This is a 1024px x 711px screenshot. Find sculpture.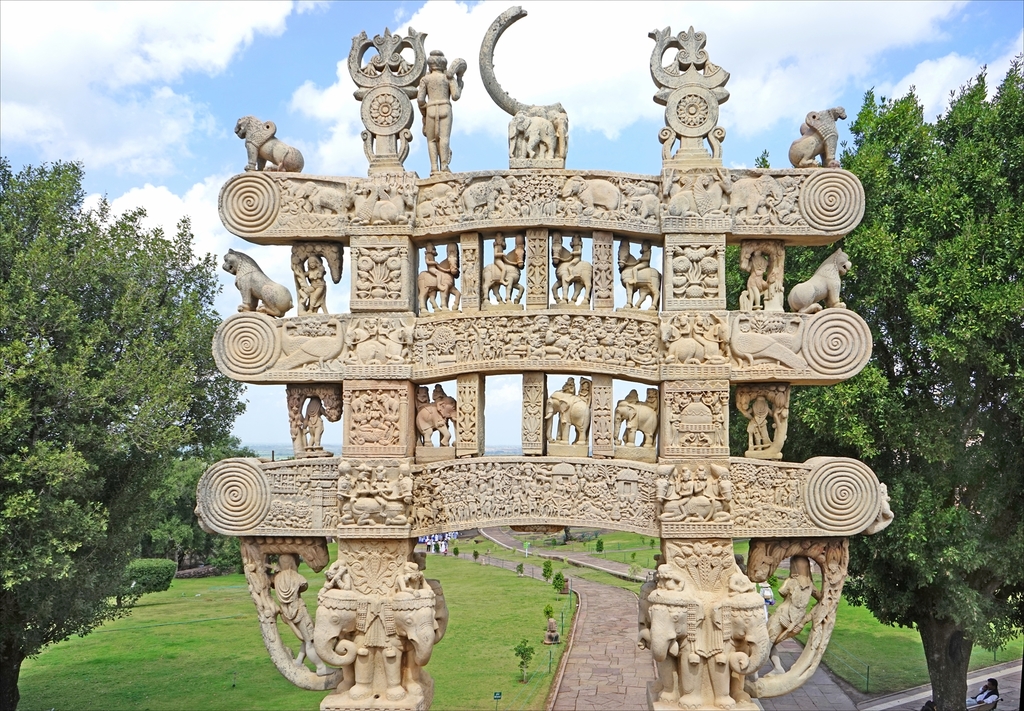
Bounding box: (left=630, top=391, right=641, bottom=405).
